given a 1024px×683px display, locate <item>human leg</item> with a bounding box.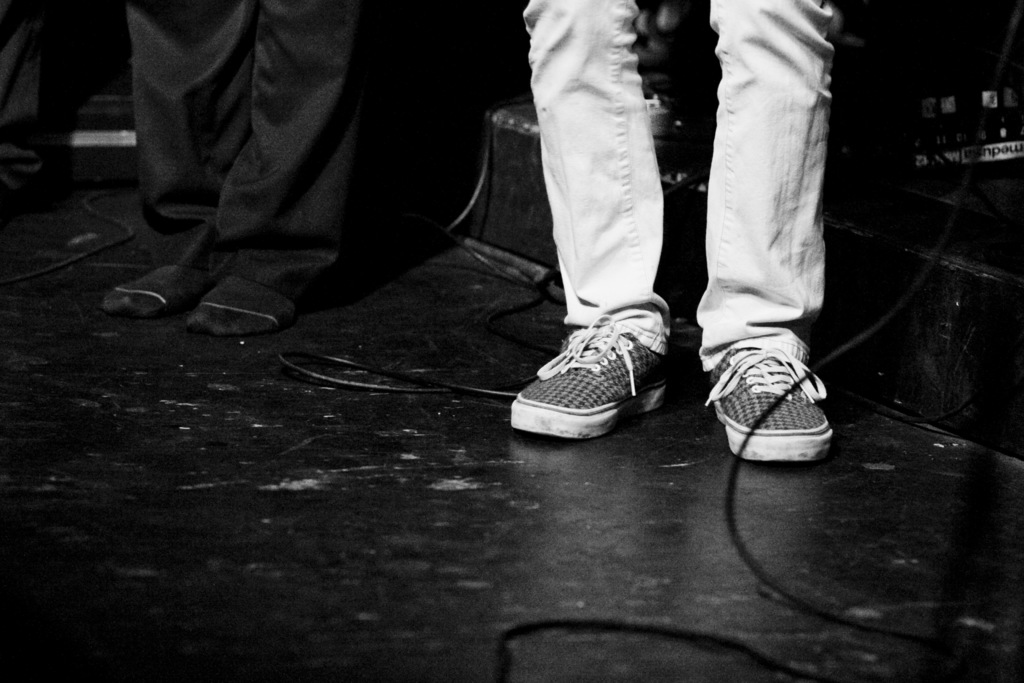
Located: left=104, top=3, right=257, bottom=322.
